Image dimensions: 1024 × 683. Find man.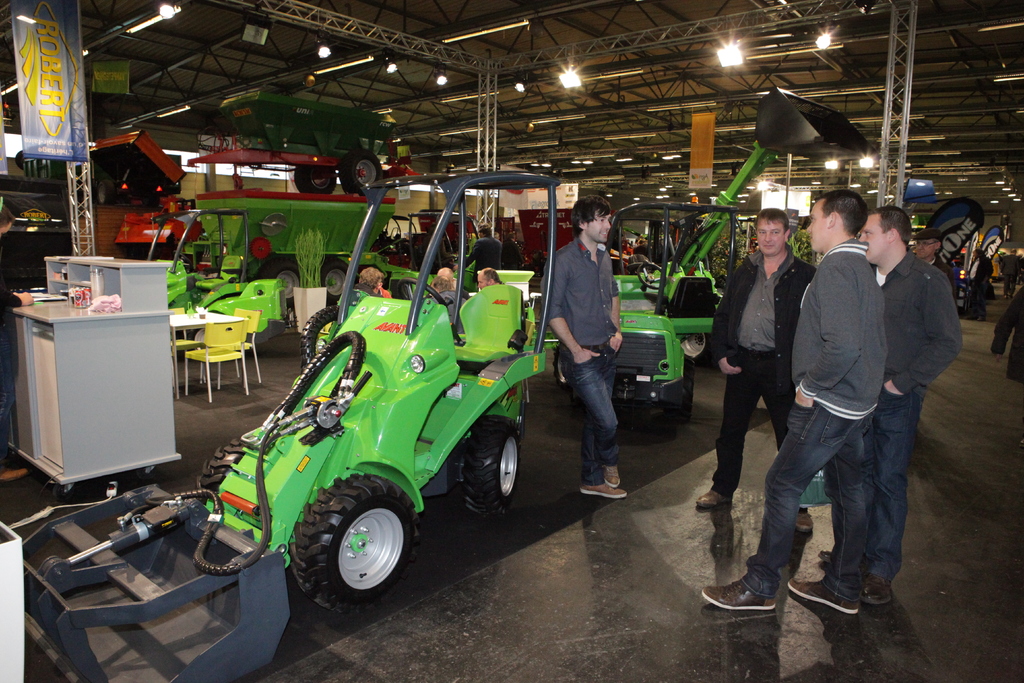
543,194,632,499.
